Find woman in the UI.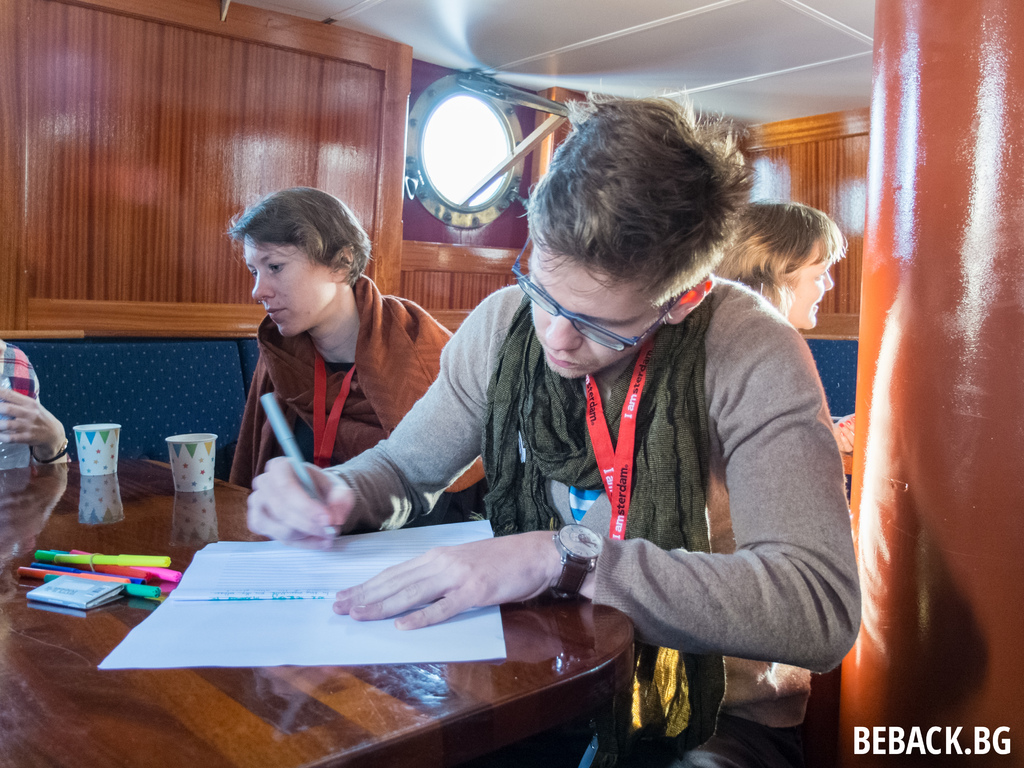
UI element at bbox(196, 170, 451, 544).
